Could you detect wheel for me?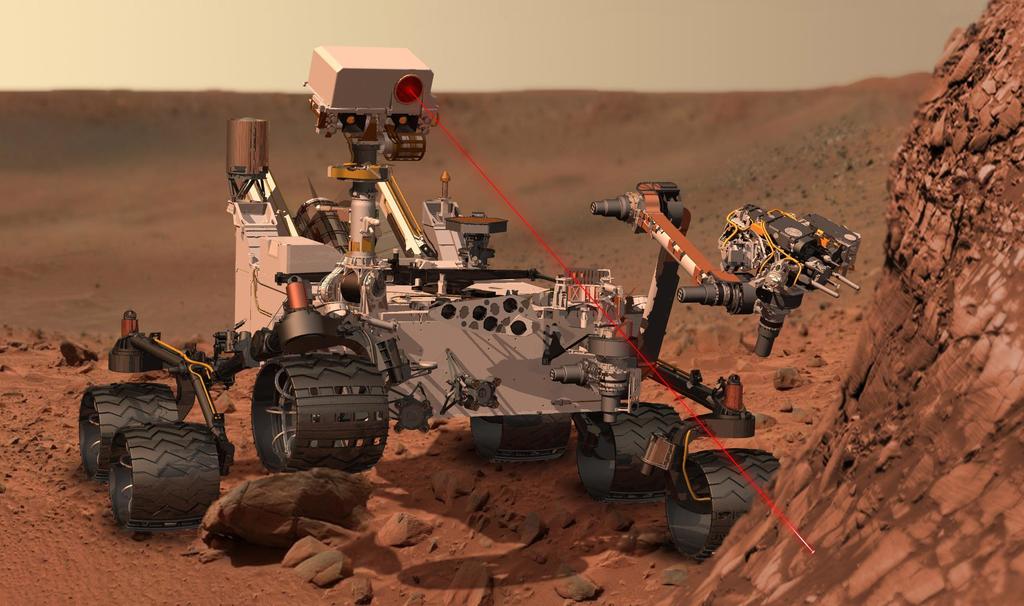
Detection result: box(475, 411, 572, 463).
